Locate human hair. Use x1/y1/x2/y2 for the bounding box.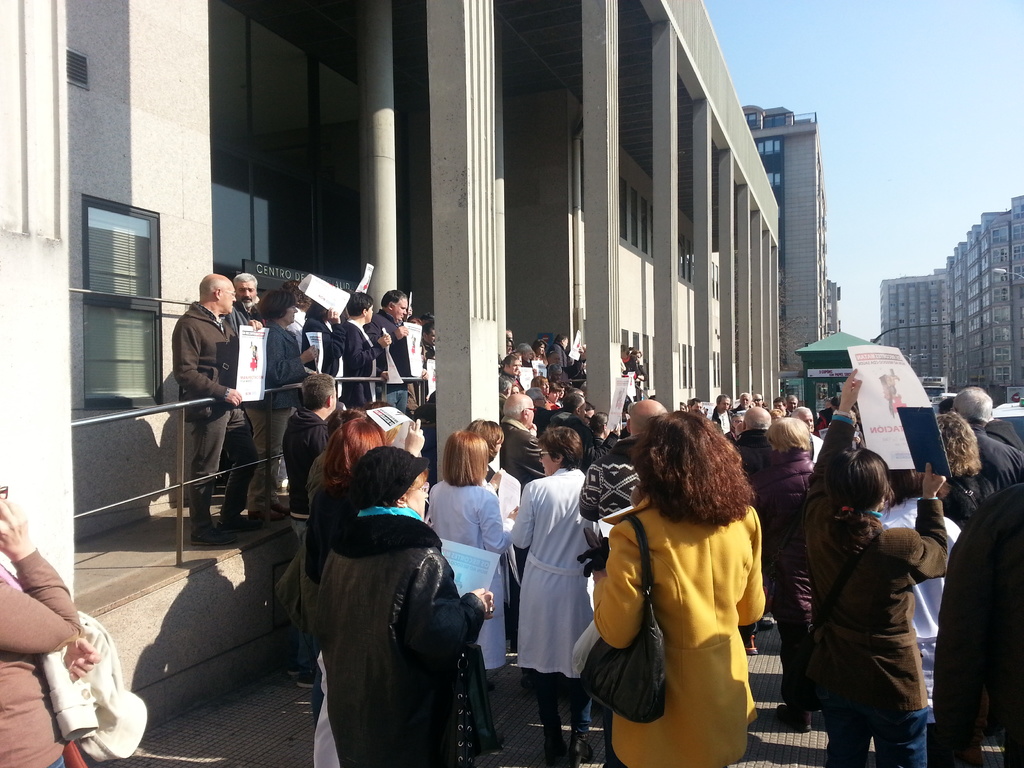
346/294/371/316.
